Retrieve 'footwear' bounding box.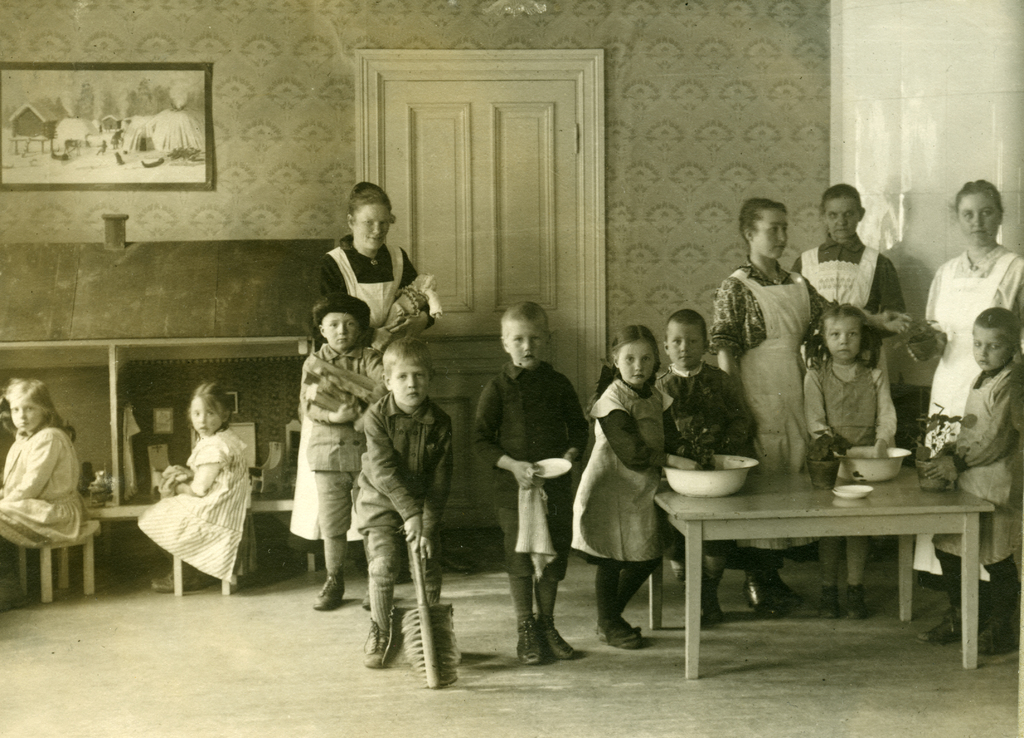
Bounding box: 916 605 975 645.
